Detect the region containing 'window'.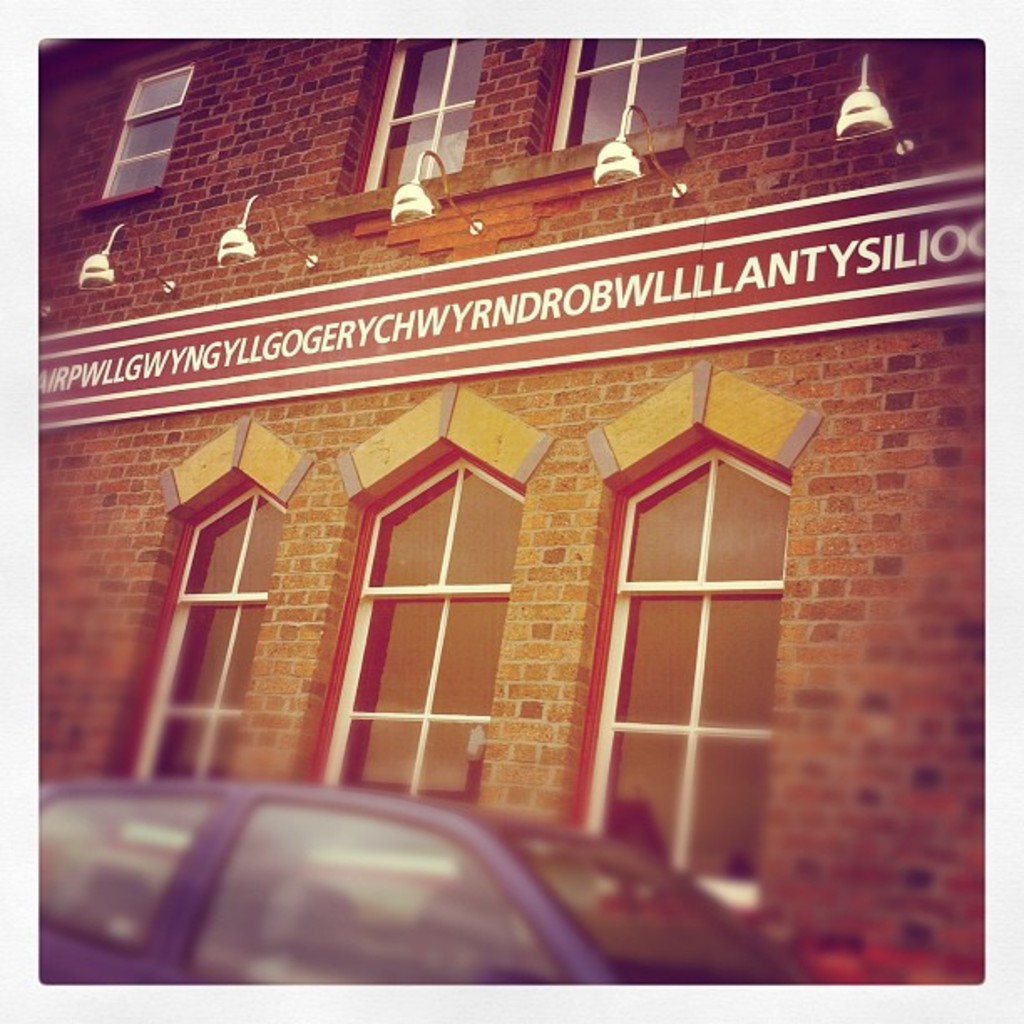
x1=321, y1=460, x2=520, y2=805.
